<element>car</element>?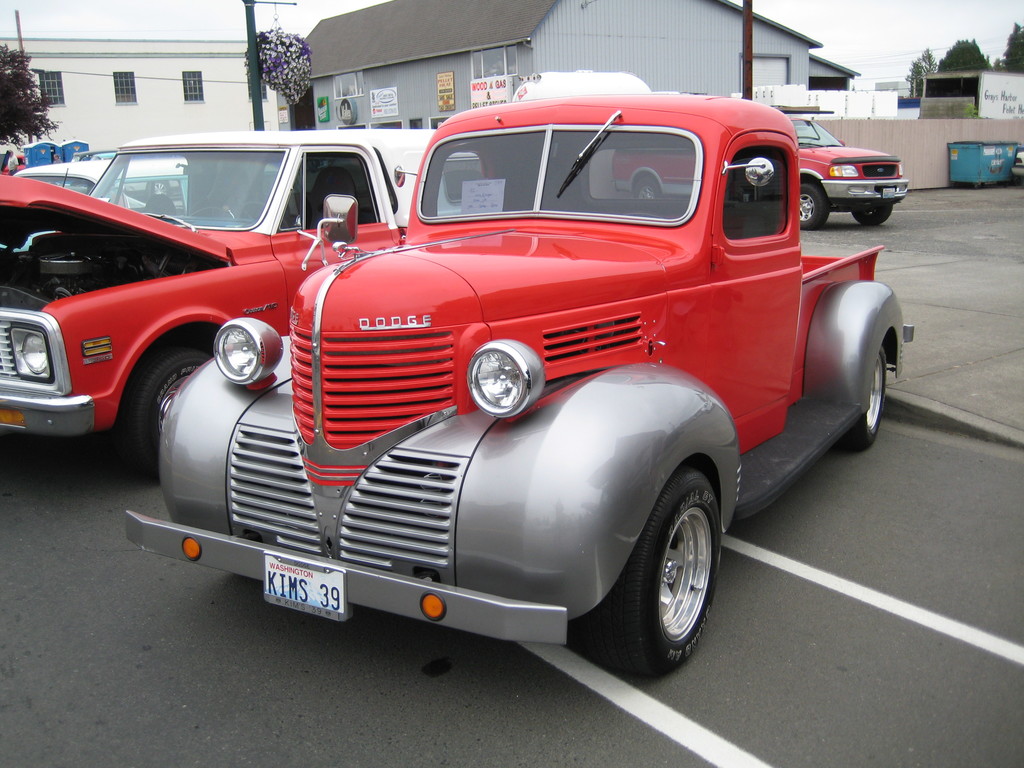
l=0, t=127, r=488, b=474
